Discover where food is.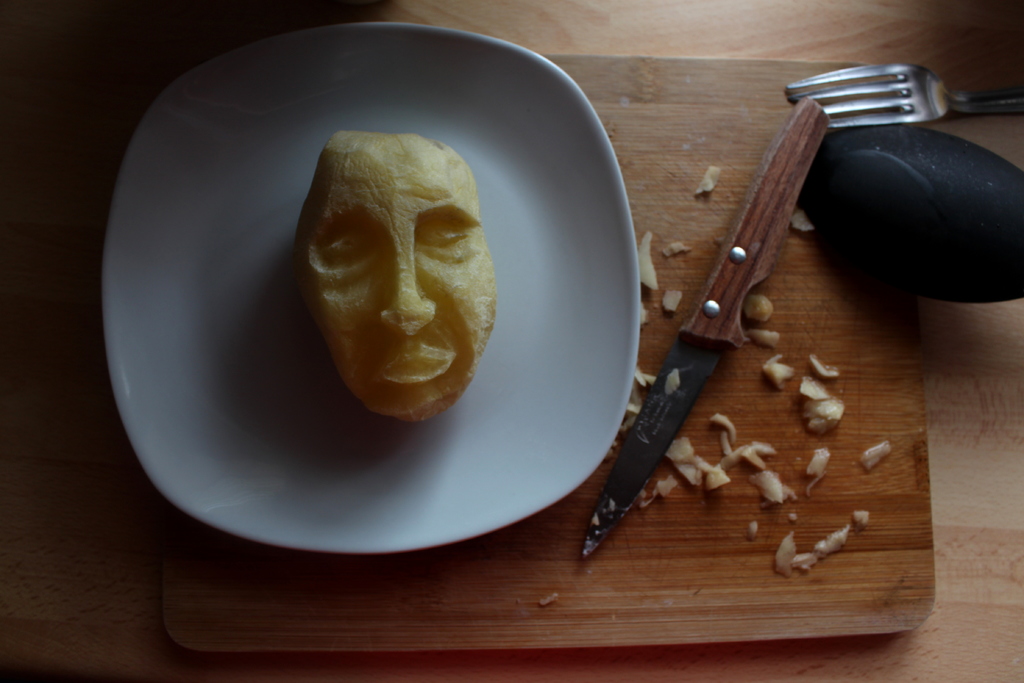
Discovered at pyautogui.locateOnScreen(308, 147, 511, 419).
